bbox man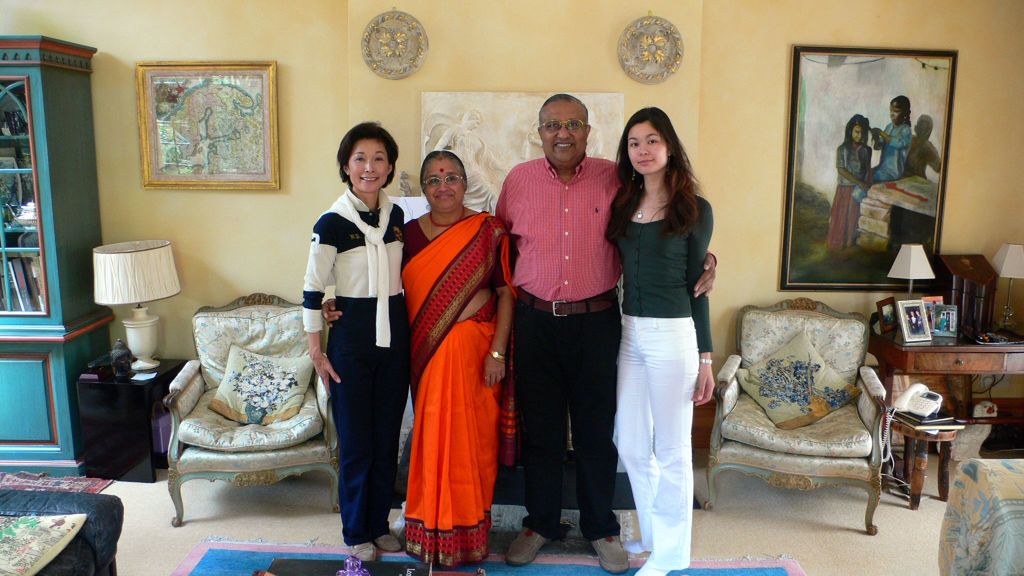
box(947, 313, 952, 330)
